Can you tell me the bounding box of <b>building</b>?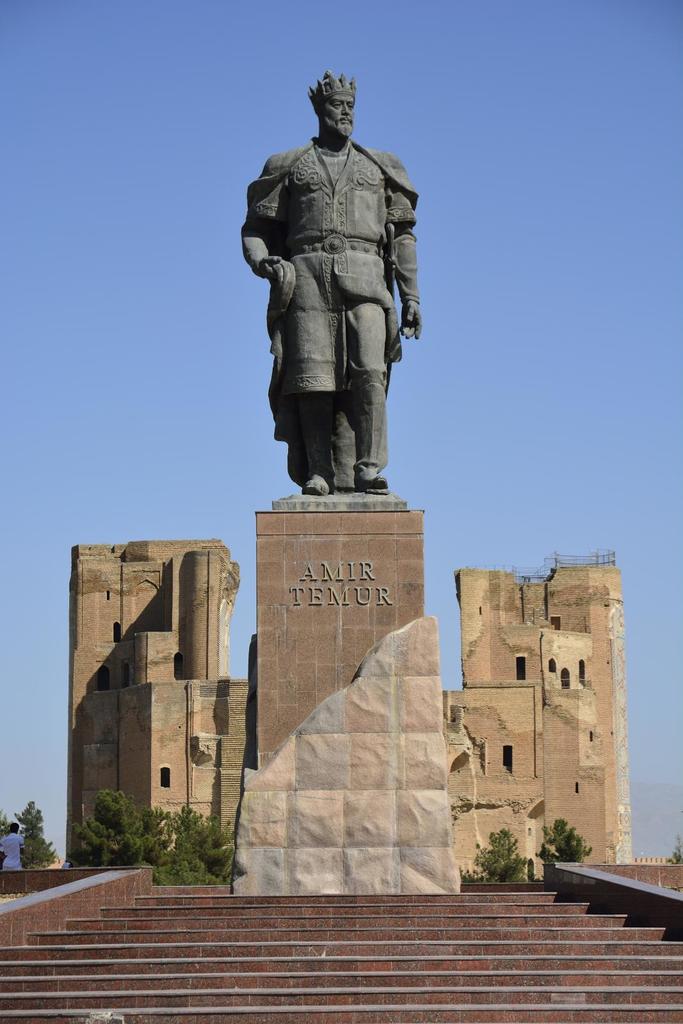
[x1=61, y1=540, x2=635, y2=884].
